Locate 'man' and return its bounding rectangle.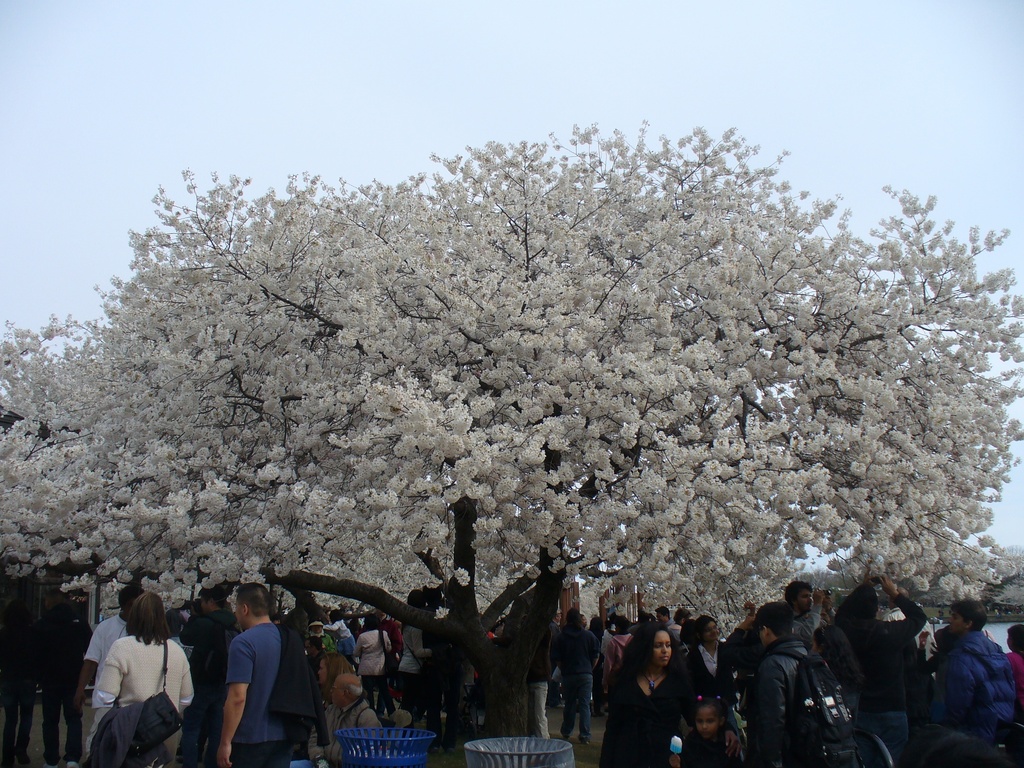
pyautogui.locateOnScreen(783, 580, 835, 652).
